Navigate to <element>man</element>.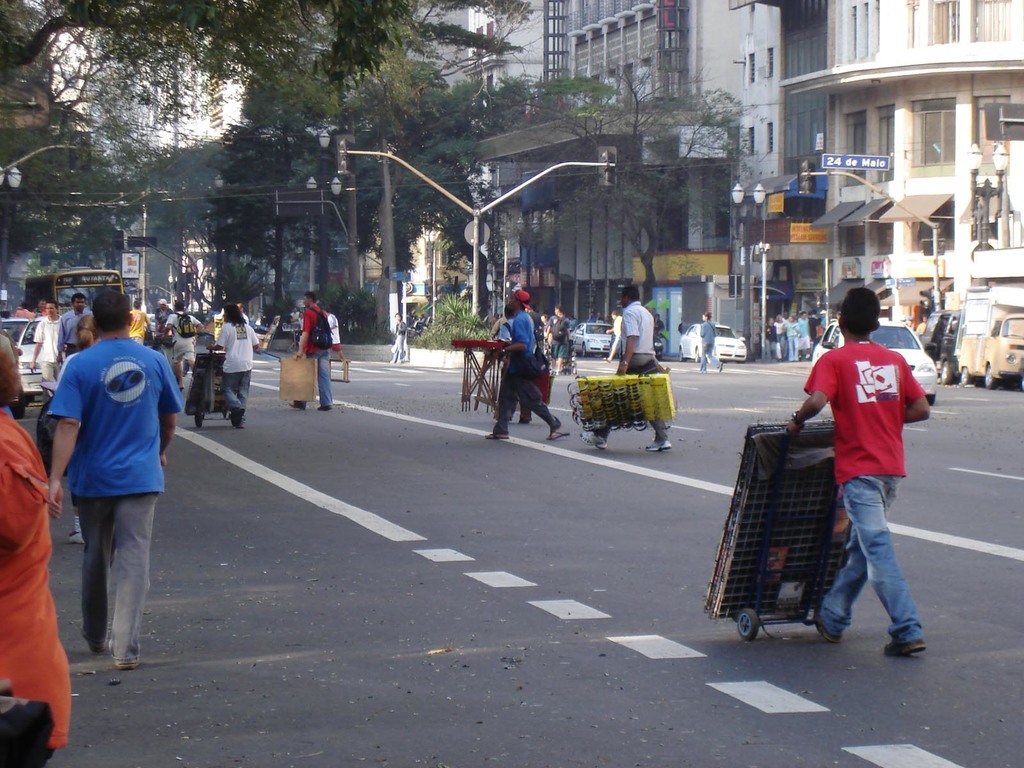
Navigation target: {"left": 541, "top": 304, "right": 568, "bottom": 374}.
